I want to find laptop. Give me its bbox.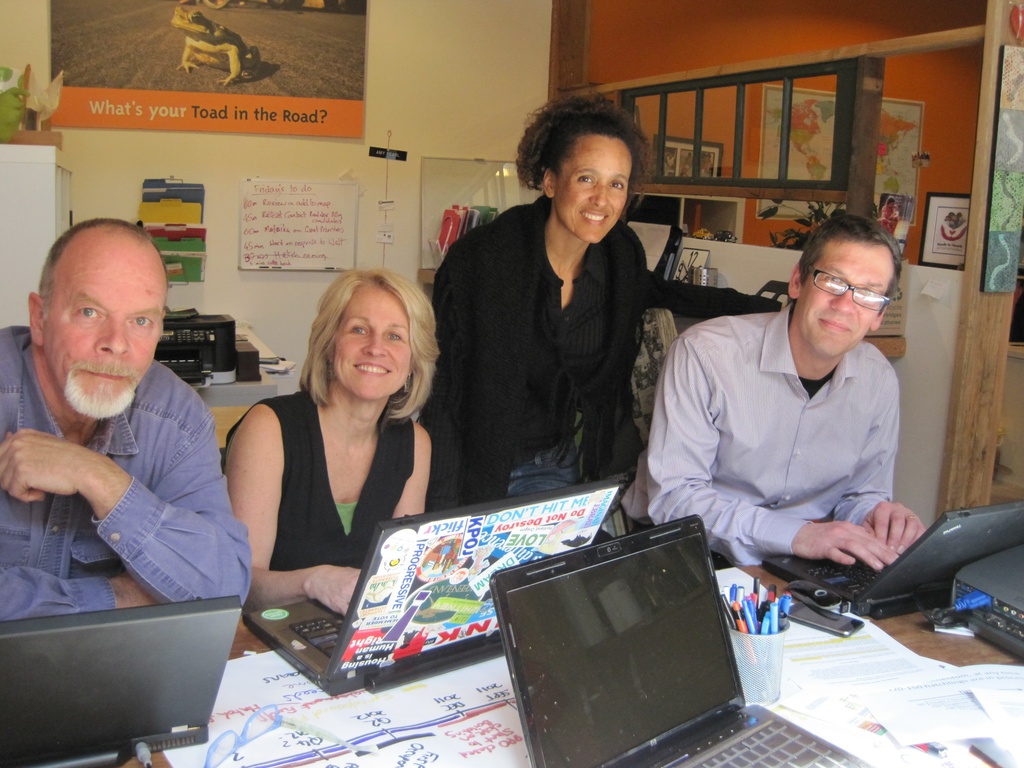
(x1=759, y1=501, x2=1022, y2=618).
